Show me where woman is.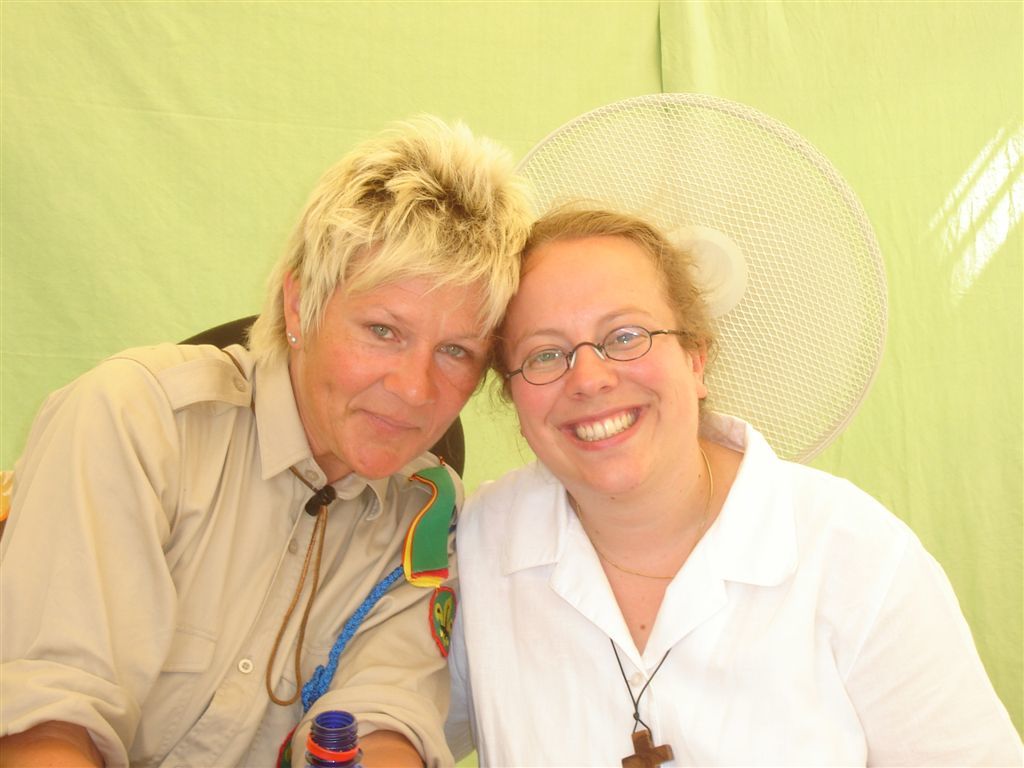
woman is at 29/117/576/767.
